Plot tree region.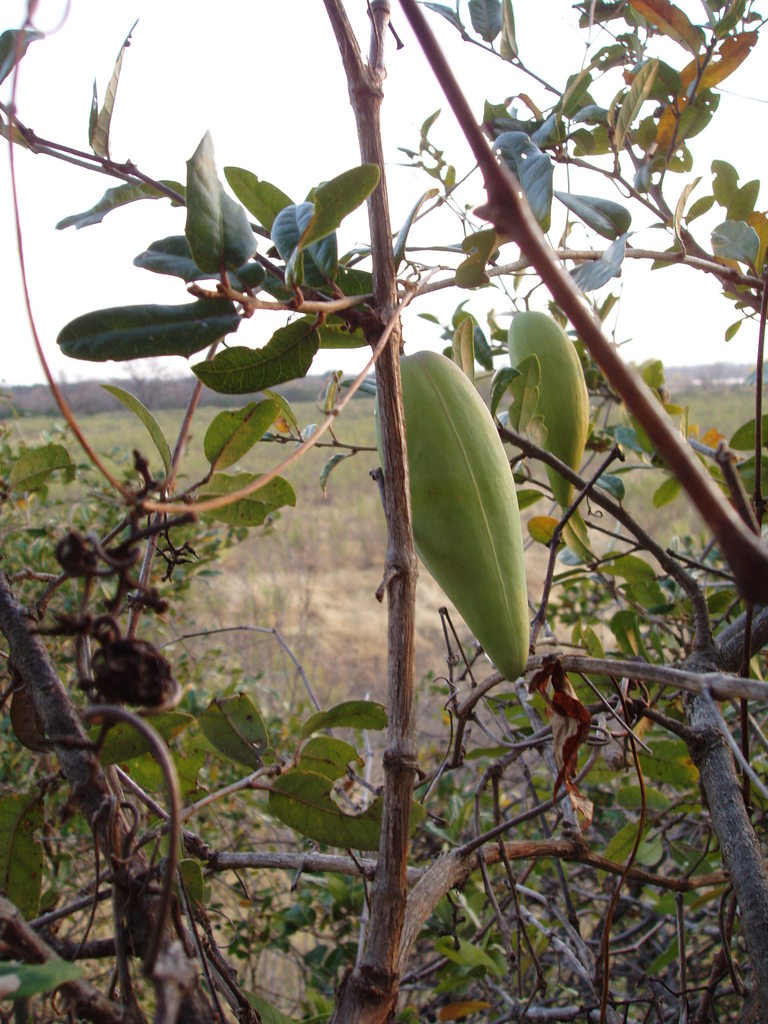
Plotted at {"left": 0, "top": 0, "right": 767, "bottom": 1023}.
